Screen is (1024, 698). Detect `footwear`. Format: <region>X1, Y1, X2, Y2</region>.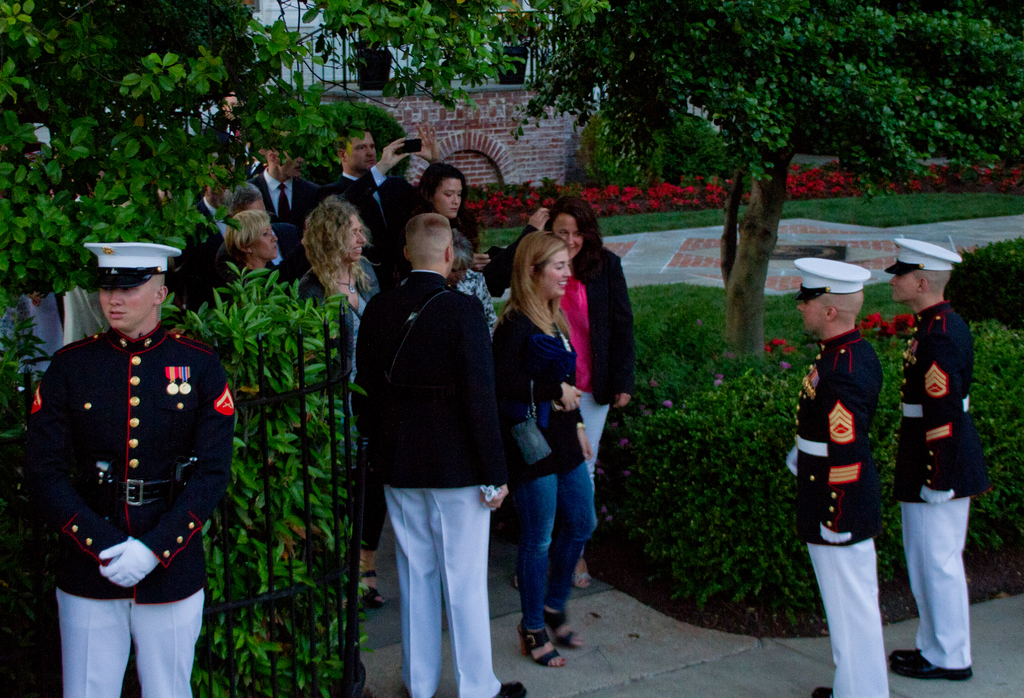
<region>882, 647, 915, 663</region>.
